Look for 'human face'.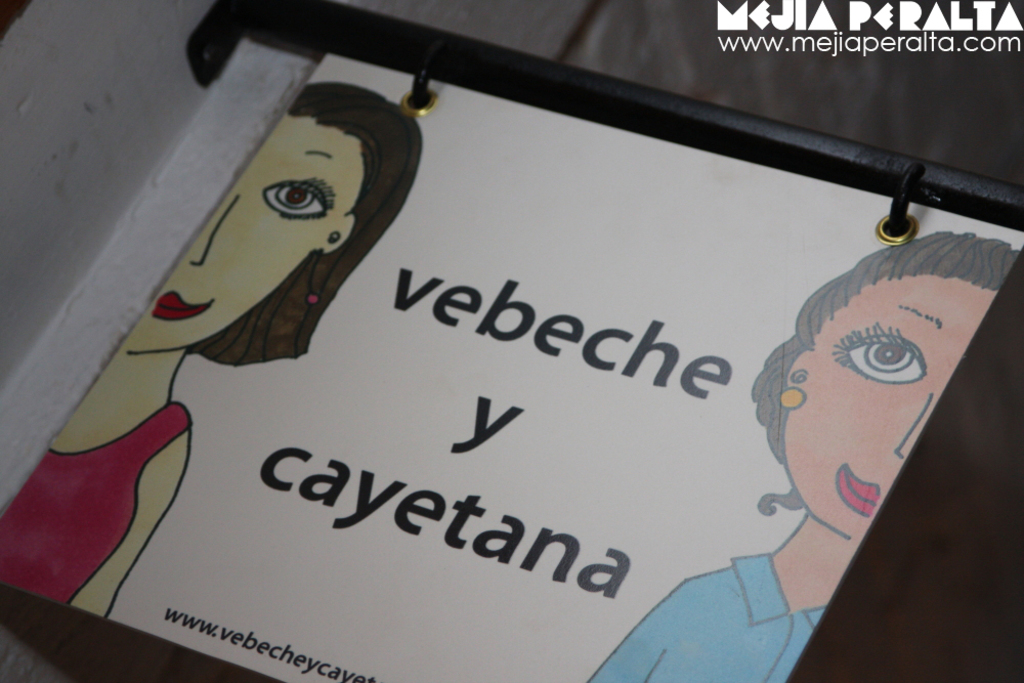
Found: detection(784, 279, 998, 543).
